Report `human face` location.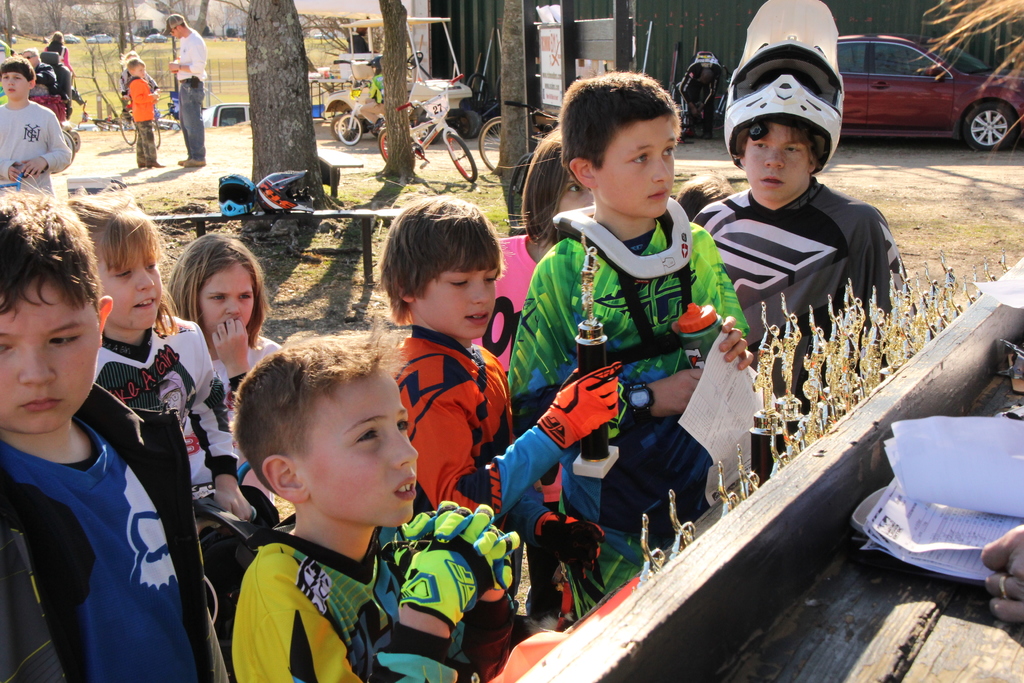
Report: [0,270,99,433].
